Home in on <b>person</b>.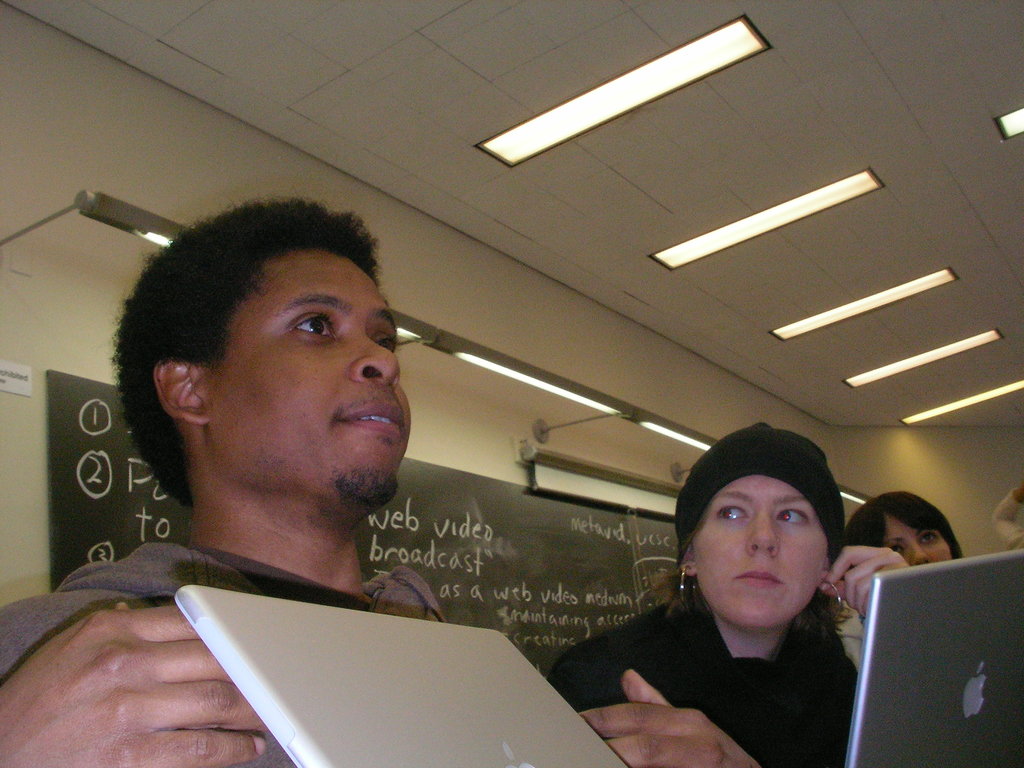
Homed in at [991, 481, 1023, 553].
